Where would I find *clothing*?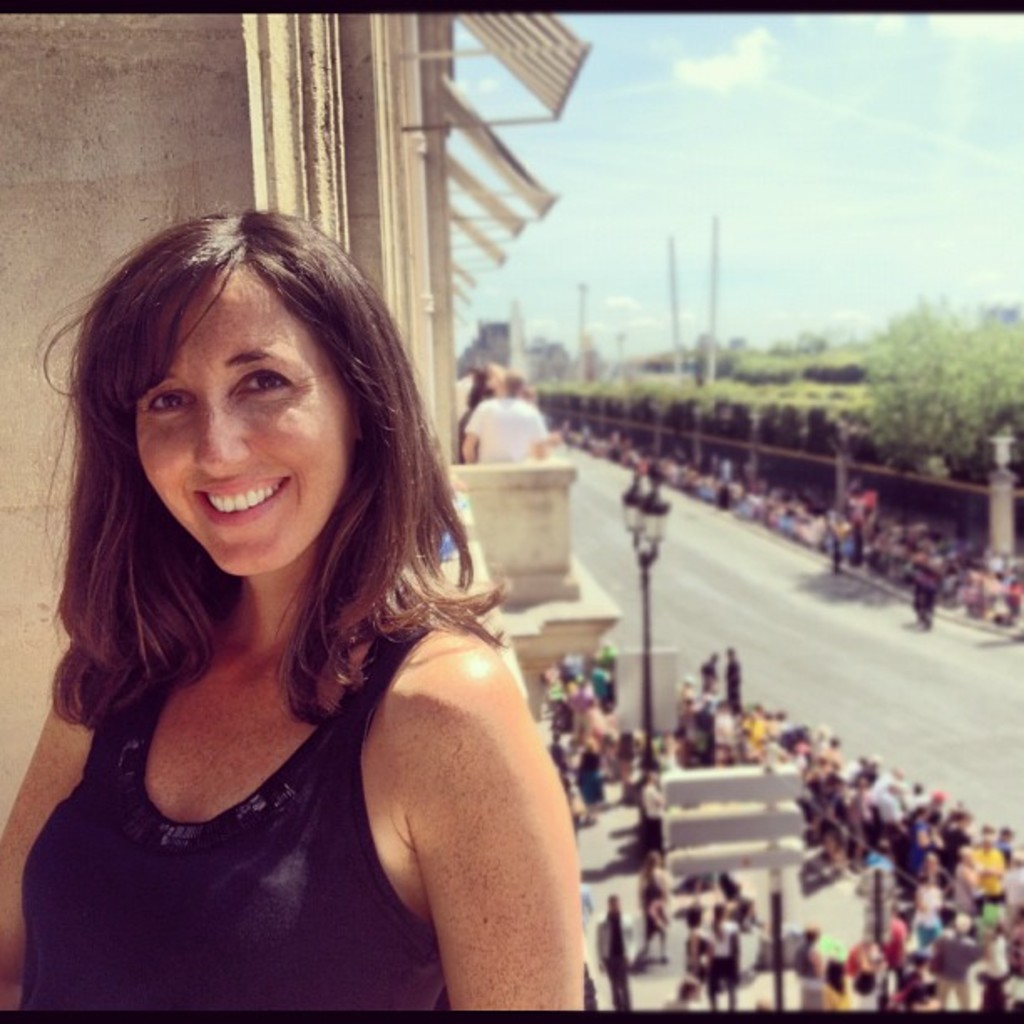
At 20/607/448/1017.
